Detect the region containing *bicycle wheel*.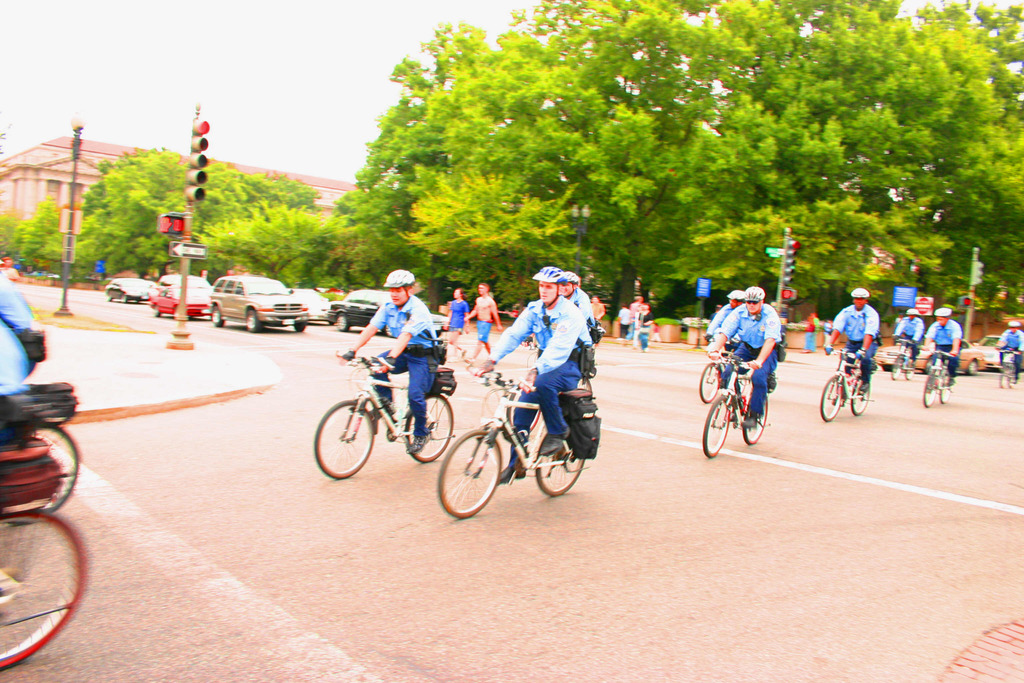
left=813, top=378, right=846, bottom=420.
